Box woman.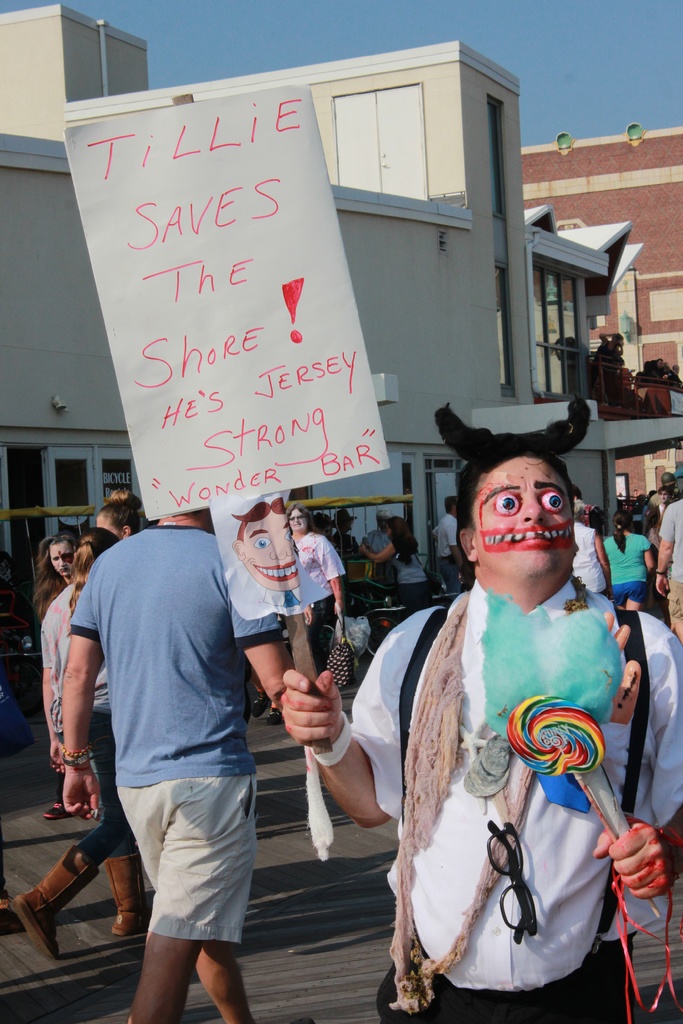
360, 515, 430, 616.
